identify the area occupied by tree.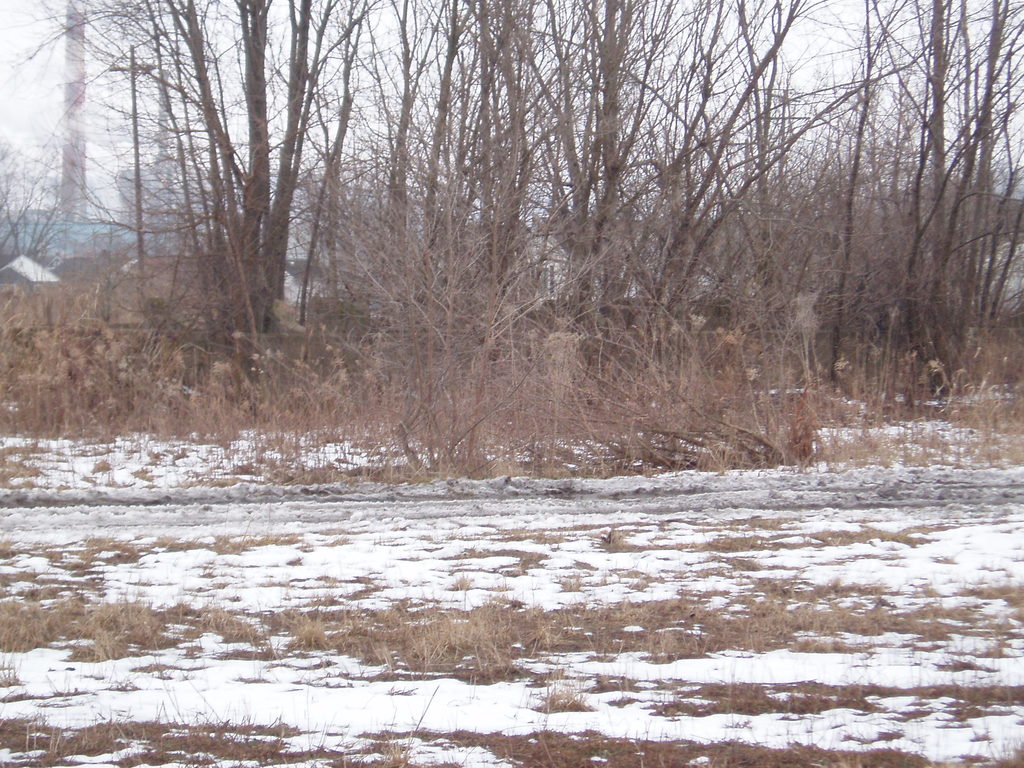
Area: [0, 136, 67, 268].
